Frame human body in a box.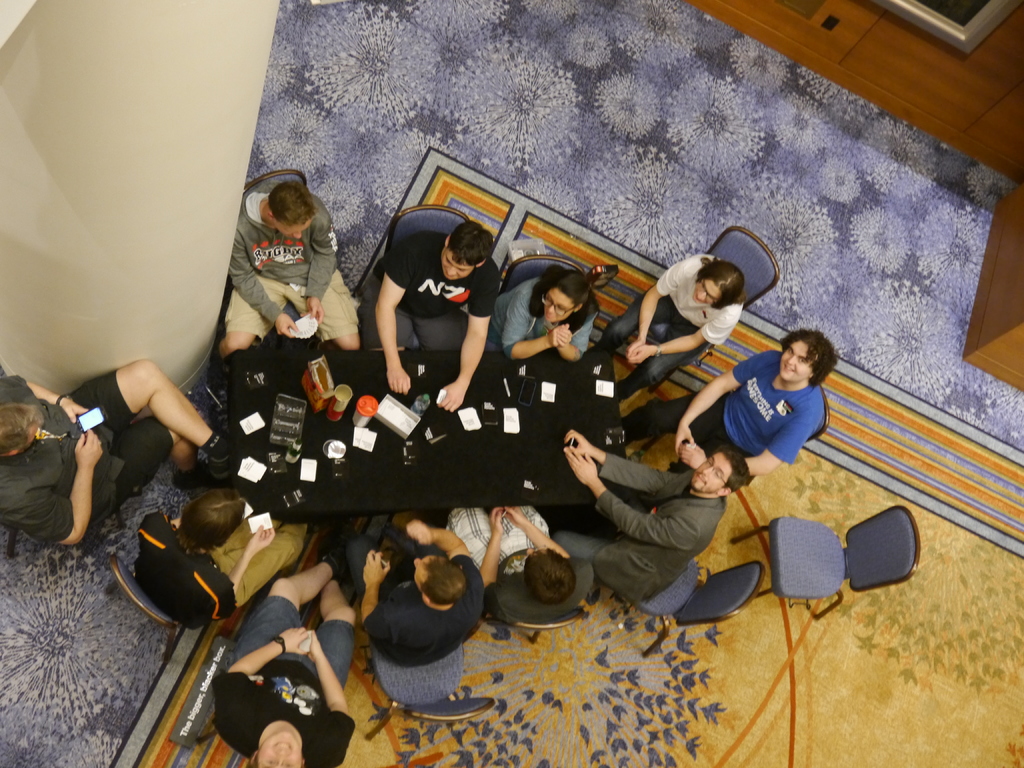
<region>330, 508, 488, 675</region>.
